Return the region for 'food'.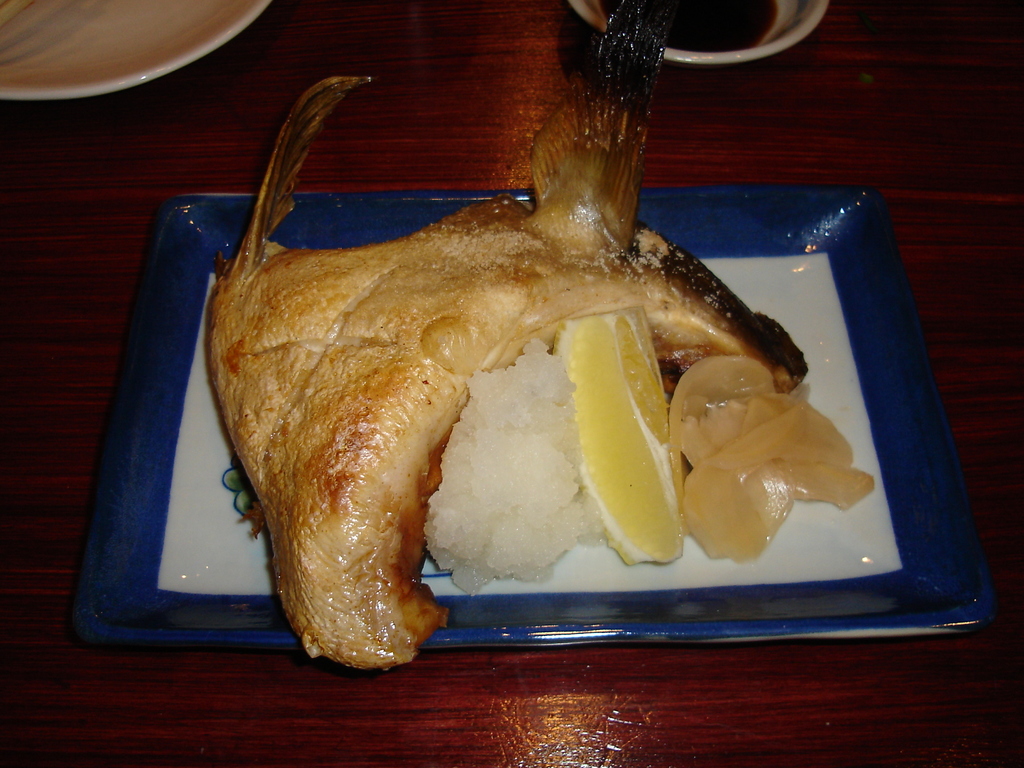
Rect(410, 330, 614, 602).
